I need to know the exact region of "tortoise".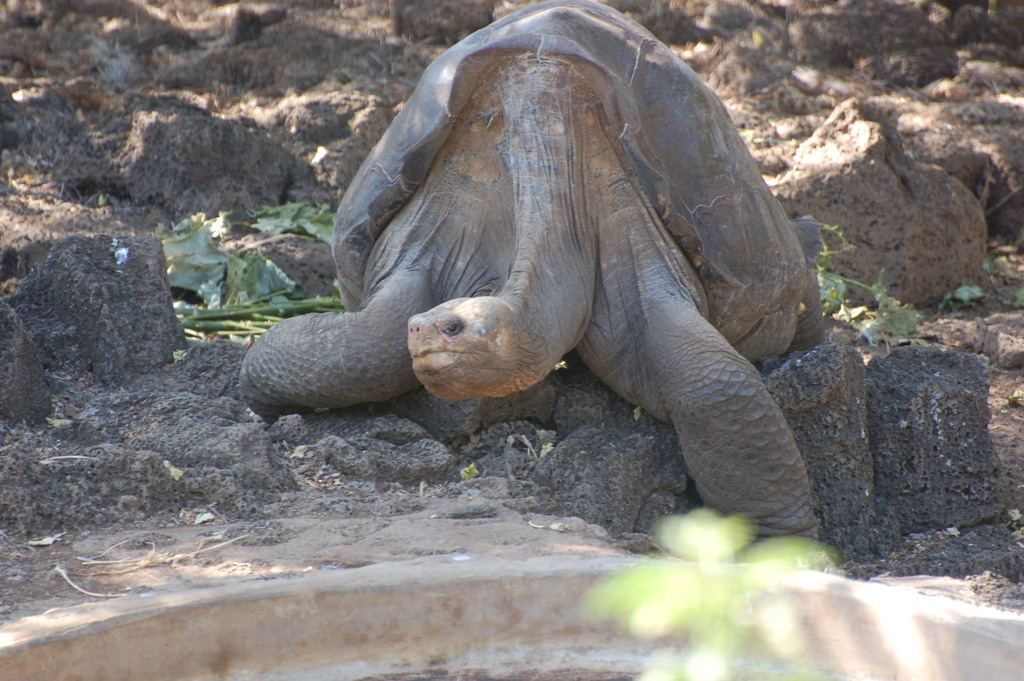
Region: bbox(236, 0, 821, 543).
